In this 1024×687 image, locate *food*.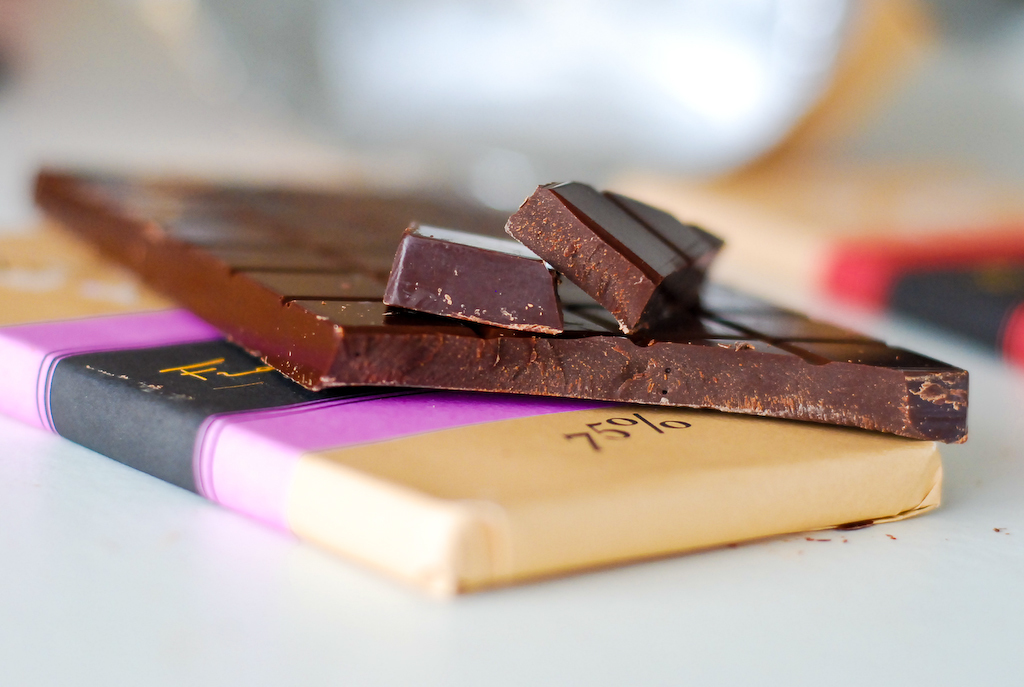
Bounding box: 519 183 710 320.
